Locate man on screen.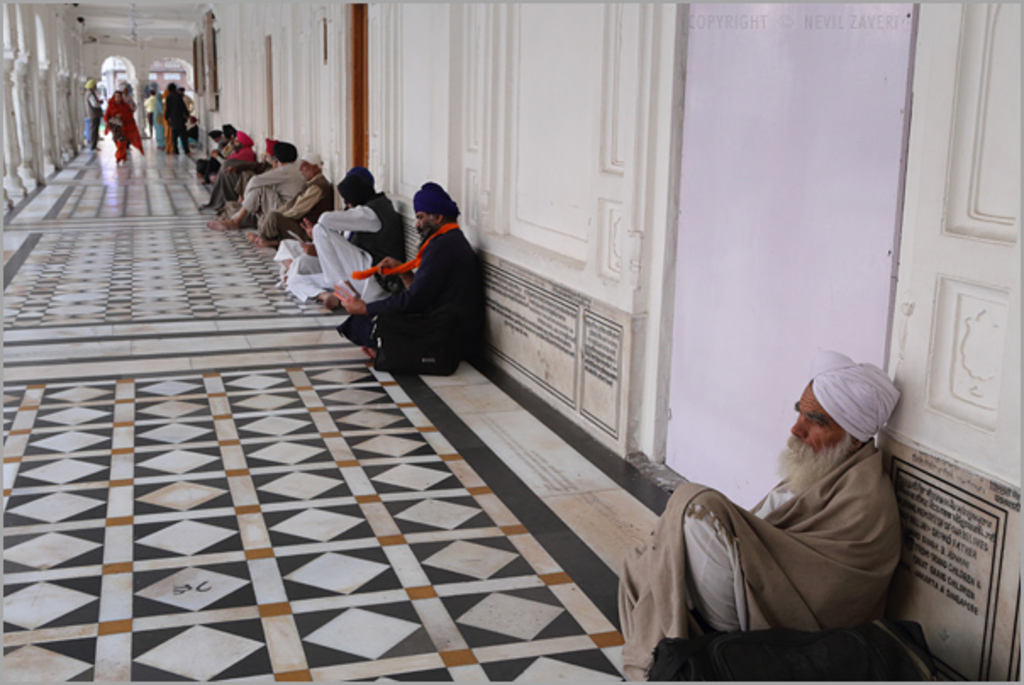
On screen at box=[207, 136, 298, 232].
